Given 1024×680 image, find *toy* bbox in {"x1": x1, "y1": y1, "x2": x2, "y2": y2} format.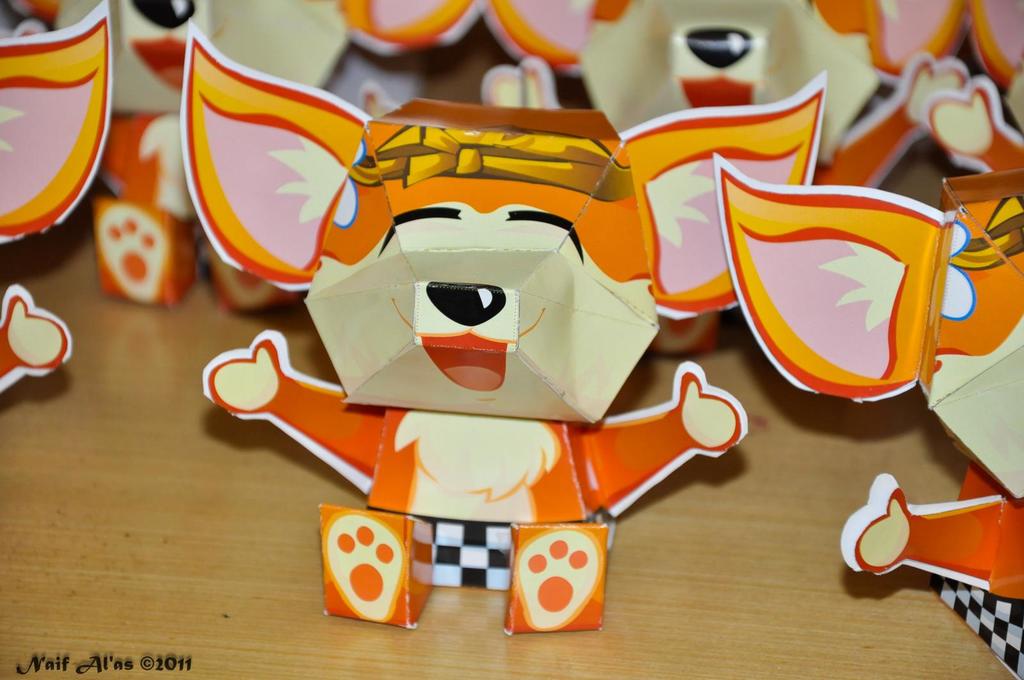
{"x1": 714, "y1": 156, "x2": 1023, "y2": 679}.
